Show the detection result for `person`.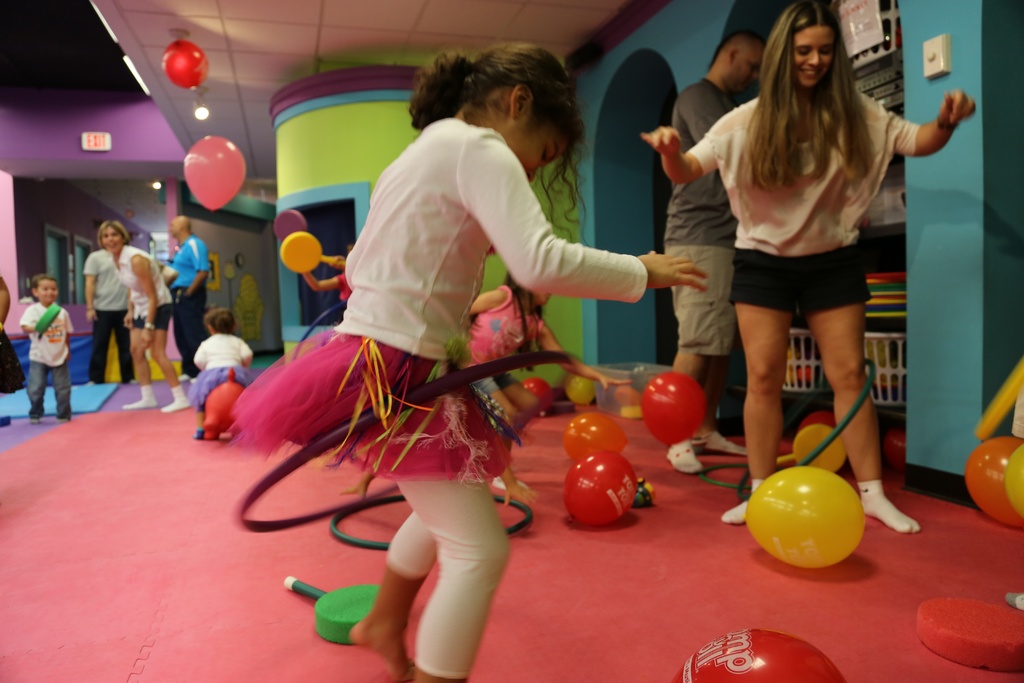
bbox=(101, 222, 193, 415).
